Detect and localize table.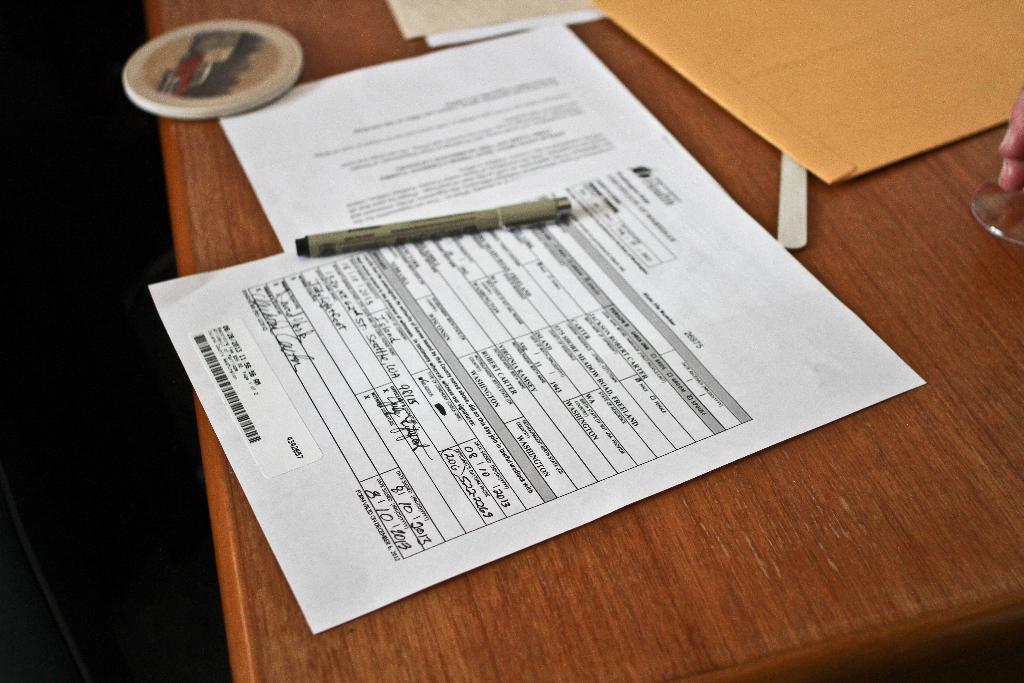
Localized at {"left": 145, "top": 0, "right": 1023, "bottom": 682}.
